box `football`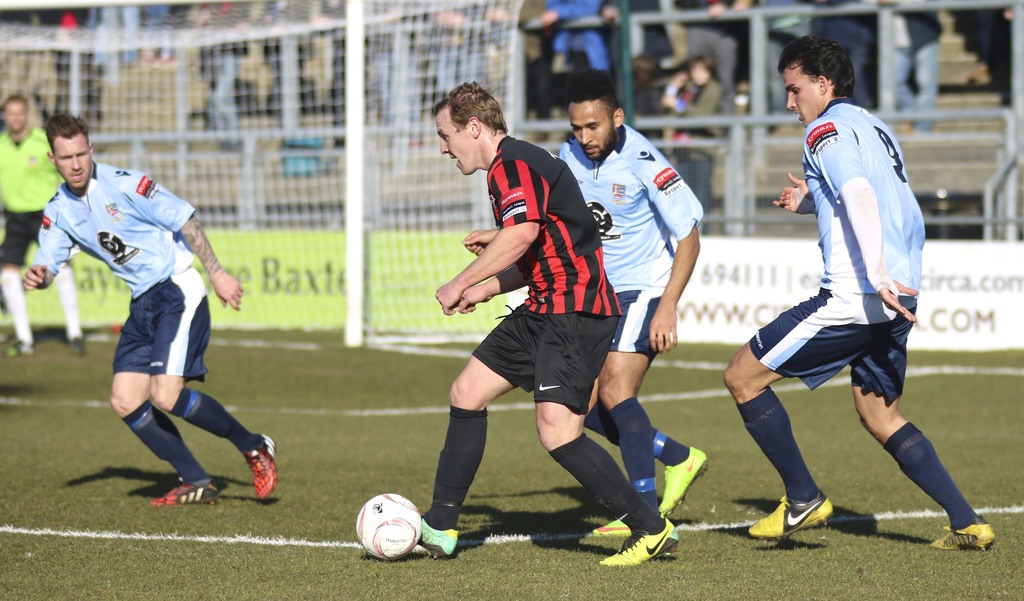
[x1=354, y1=492, x2=424, y2=561]
